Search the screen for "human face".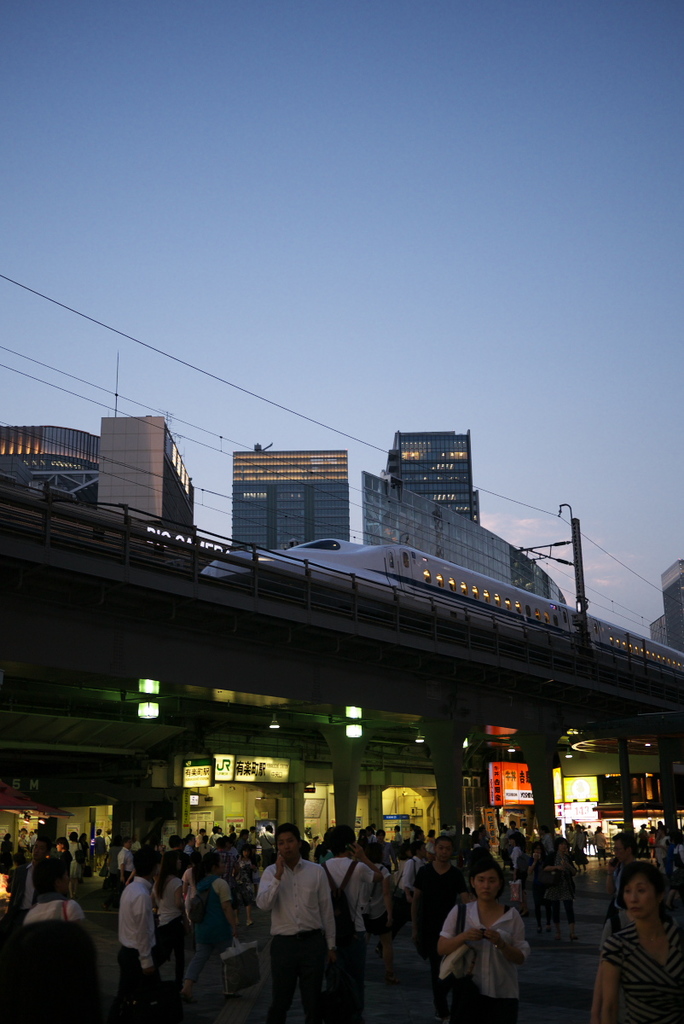
Found at Rect(475, 871, 493, 899).
